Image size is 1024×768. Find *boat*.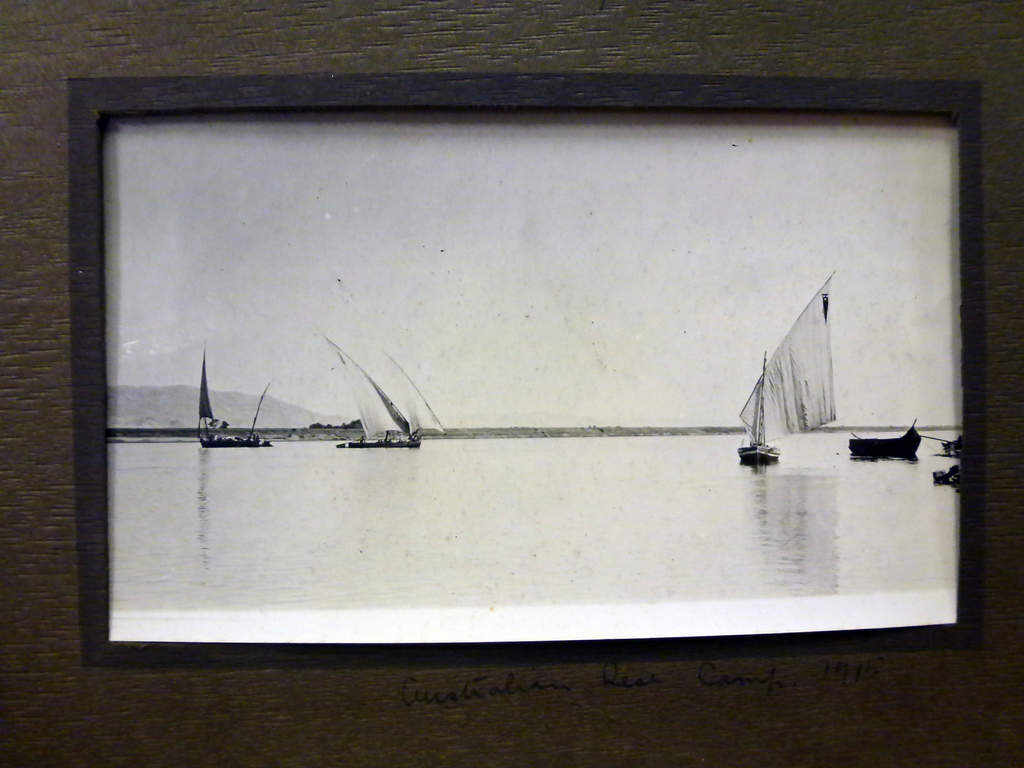
x1=200, y1=352, x2=271, y2=450.
